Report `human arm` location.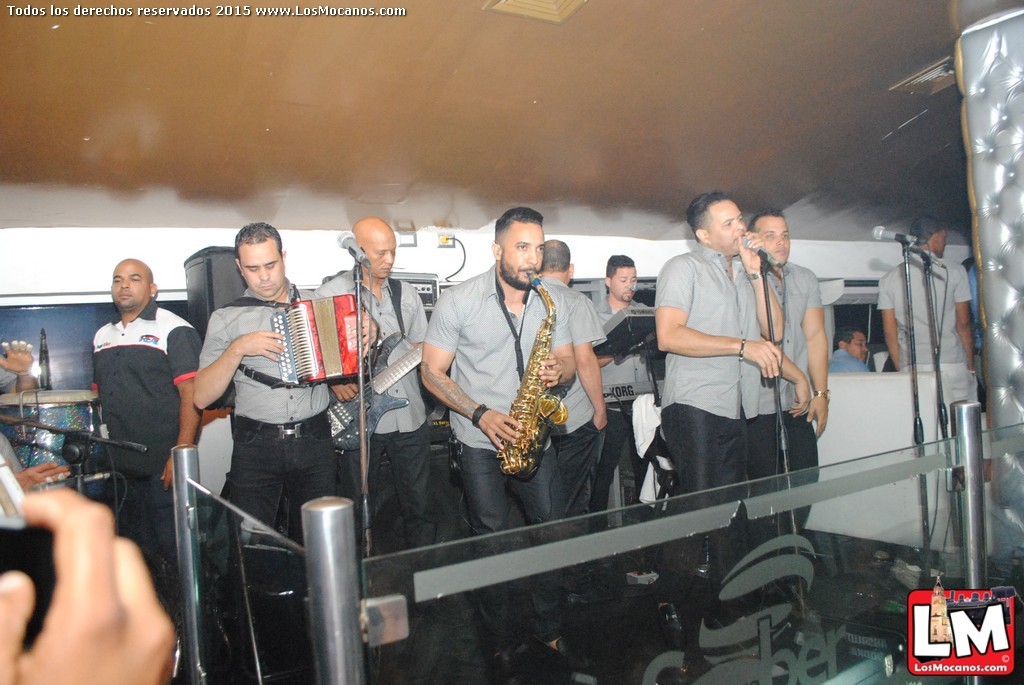
Report: [306,291,380,352].
